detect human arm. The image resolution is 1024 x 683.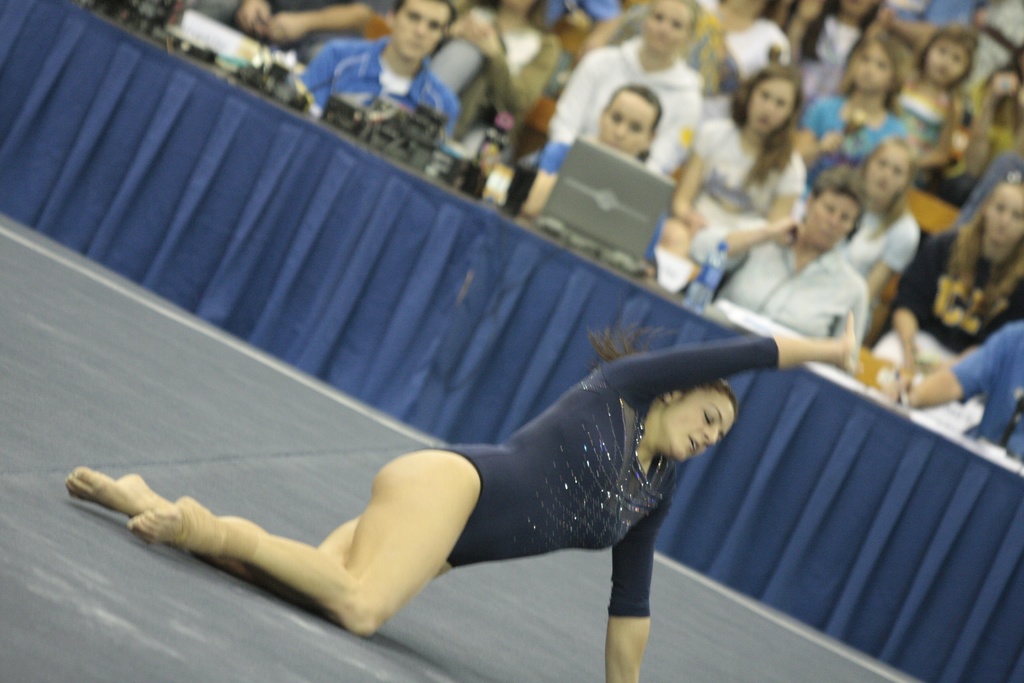
(x1=893, y1=323, x2=1023, y2=407).
